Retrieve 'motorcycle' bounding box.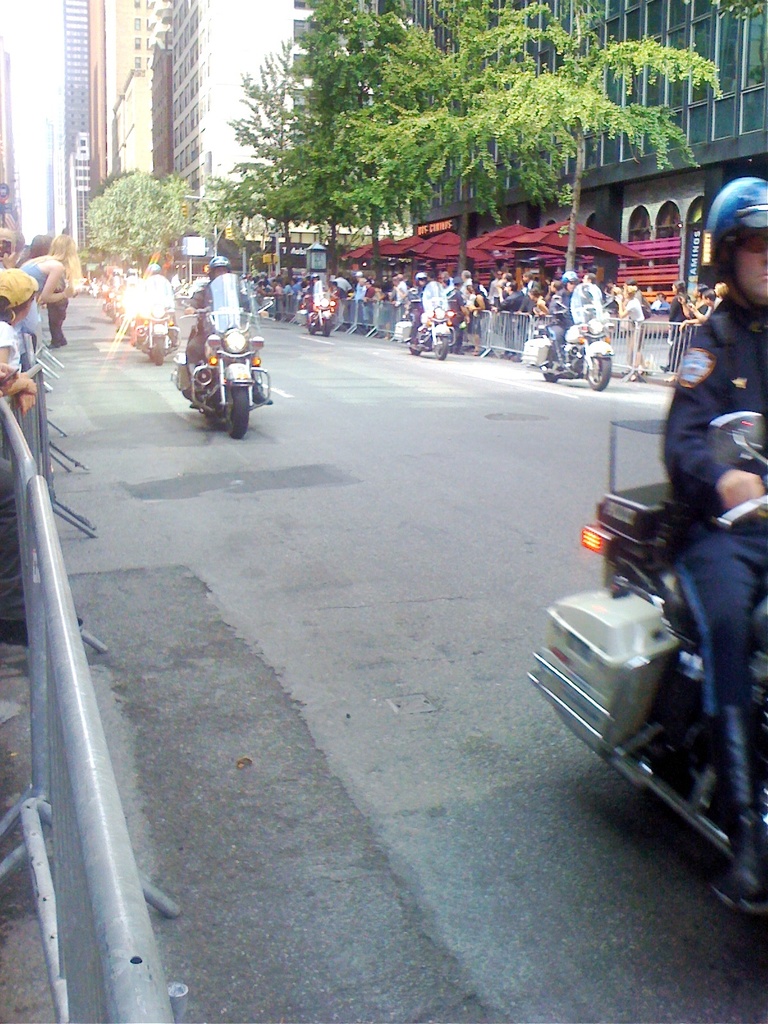
Bounding box: 100:278:122:328.
